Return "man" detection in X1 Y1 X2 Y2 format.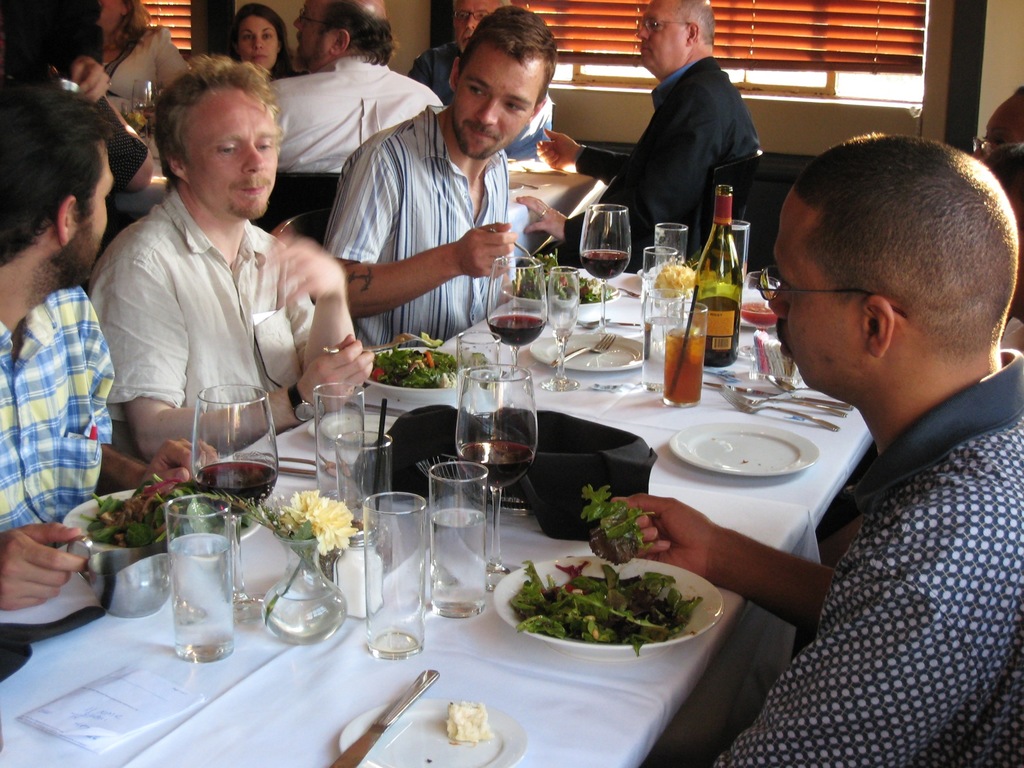
514 0 758 263.
